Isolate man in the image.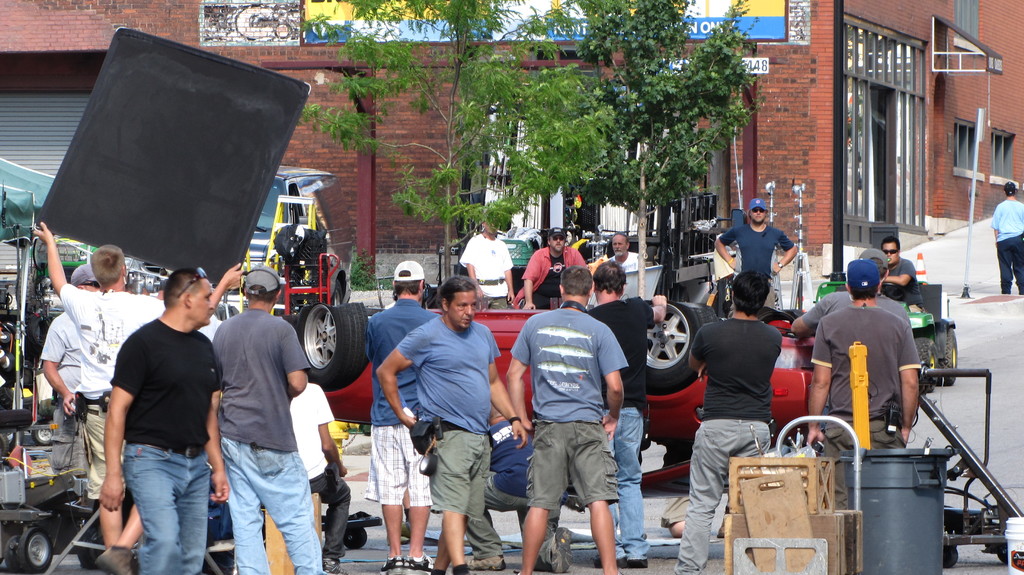
Isolated region: region(671, 269, 782, 574).
